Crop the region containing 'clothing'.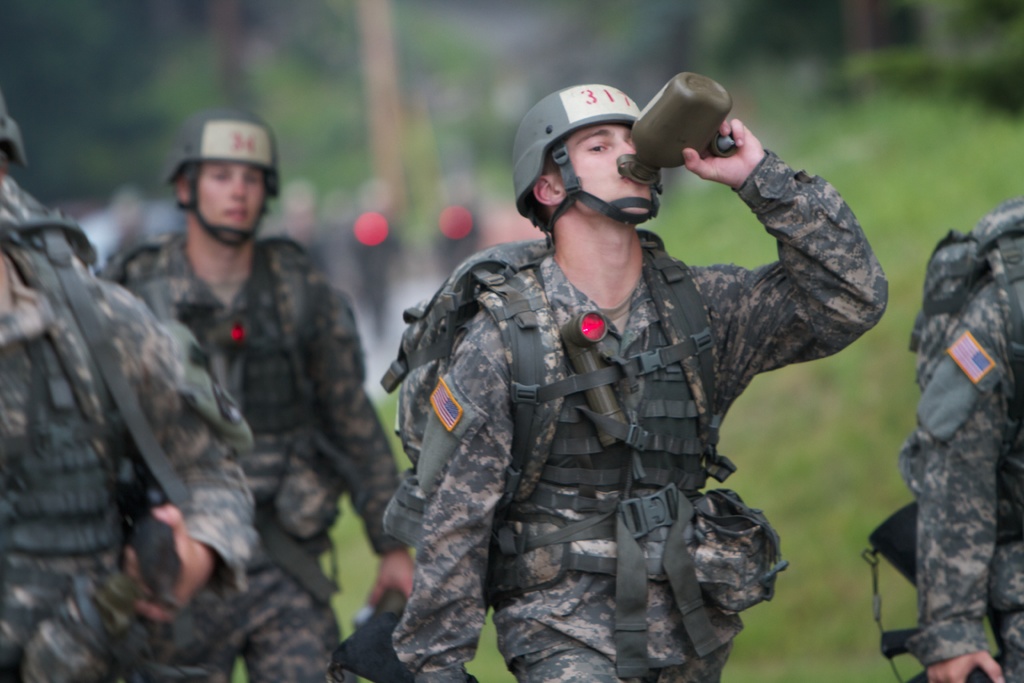
Crop region: (left=906, top=270, right=1023, bottom=682).
